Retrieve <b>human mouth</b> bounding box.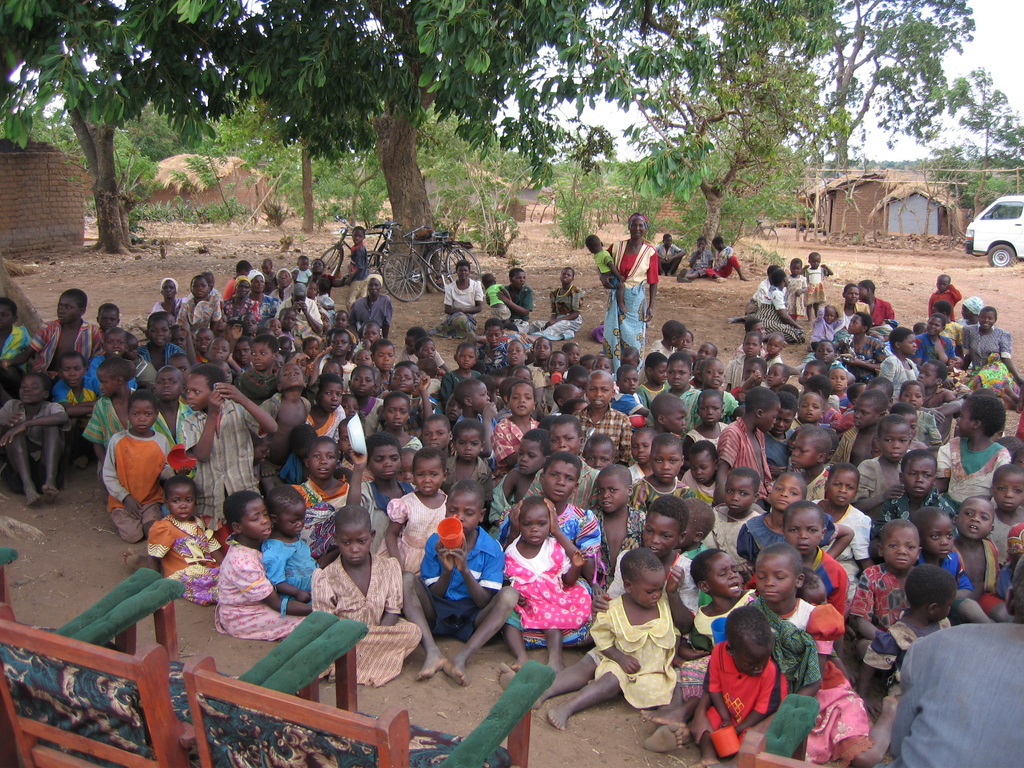
Bounding box: [x1=765, y1=590, x2=778, y2=595].
